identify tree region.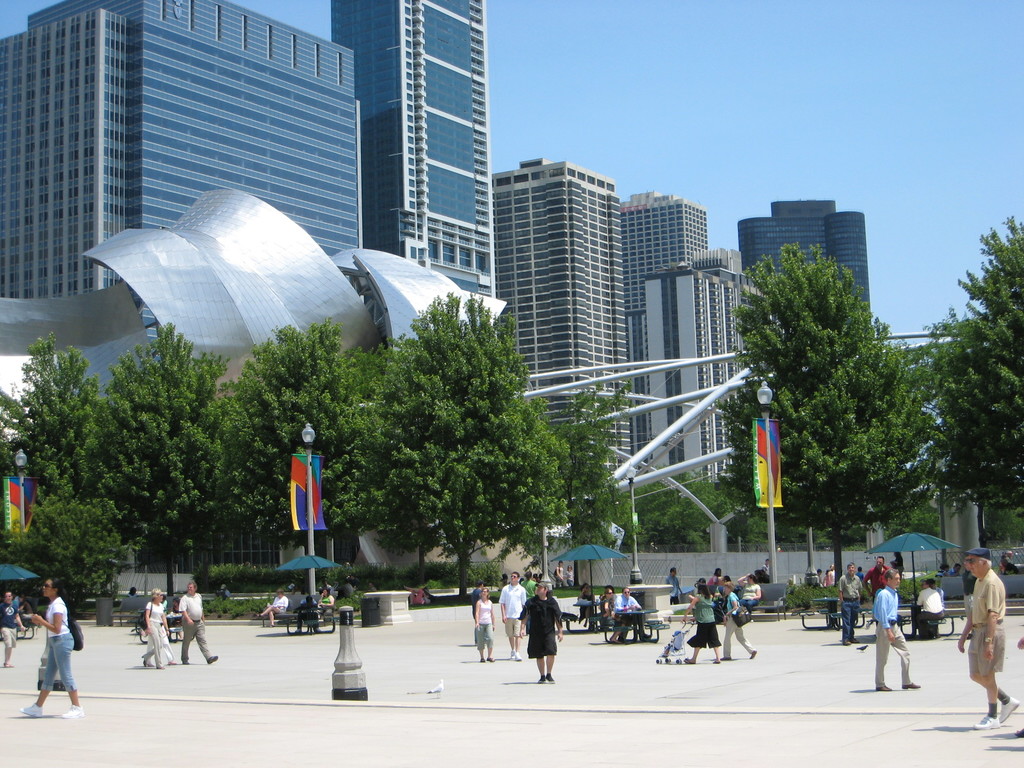
Region: BBox(920, 218, 1023, 548).
